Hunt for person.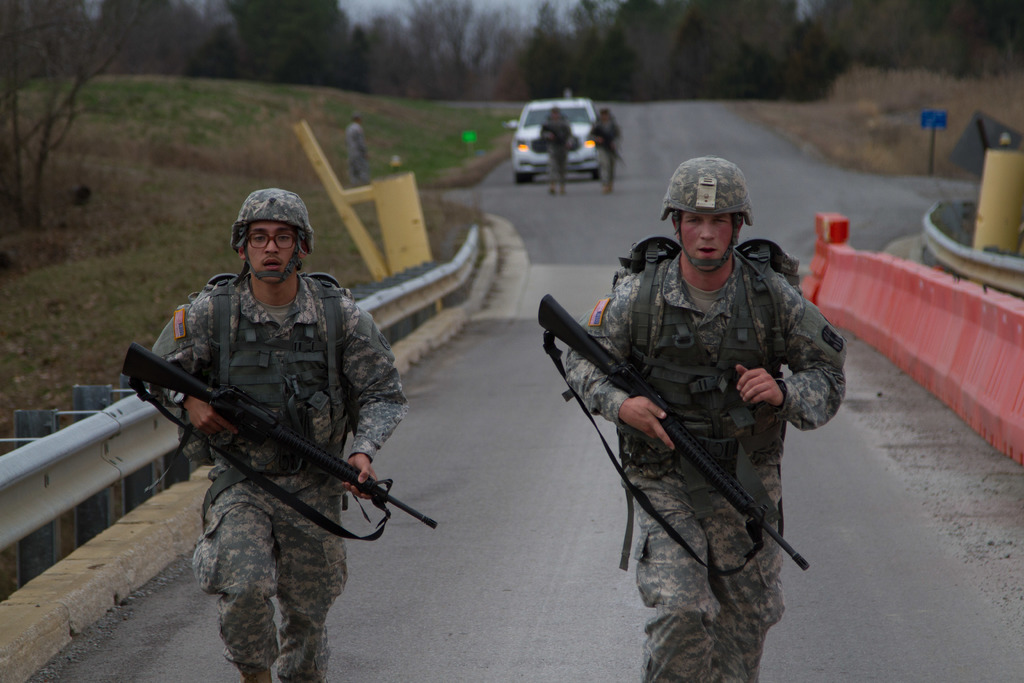
Hunted down at [x1=149, y1=183, x2=404, y2=680].
